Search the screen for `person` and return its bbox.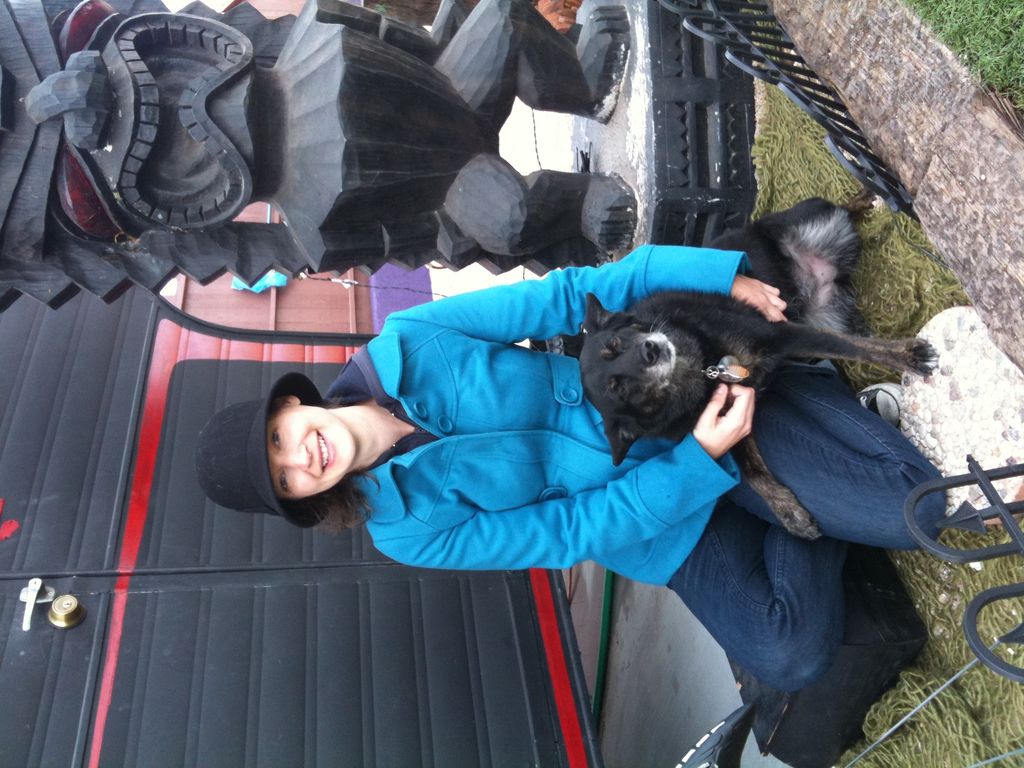
Found: [284, 186, 907, 720].
